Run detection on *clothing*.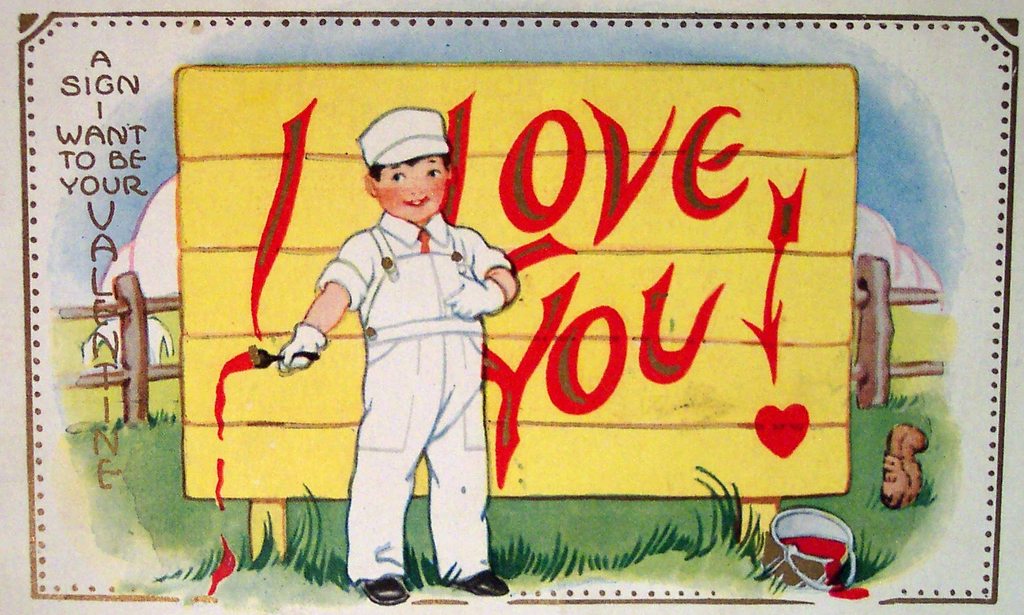
Result: (287,129,502,584).
